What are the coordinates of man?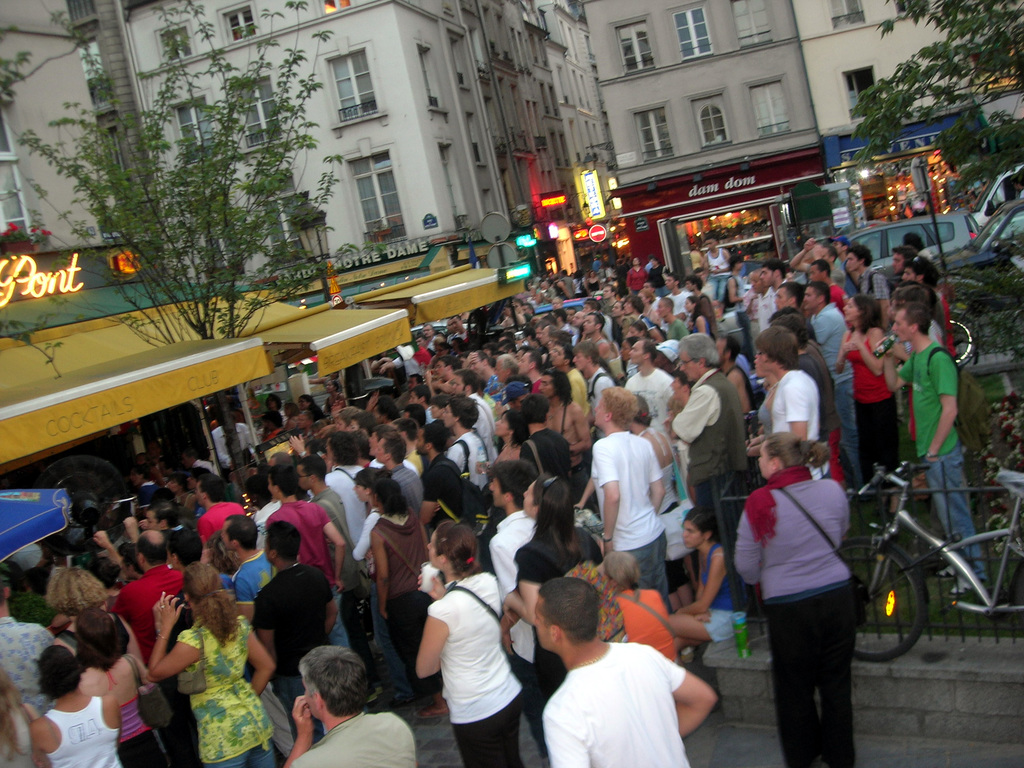
394/337/422/380.
